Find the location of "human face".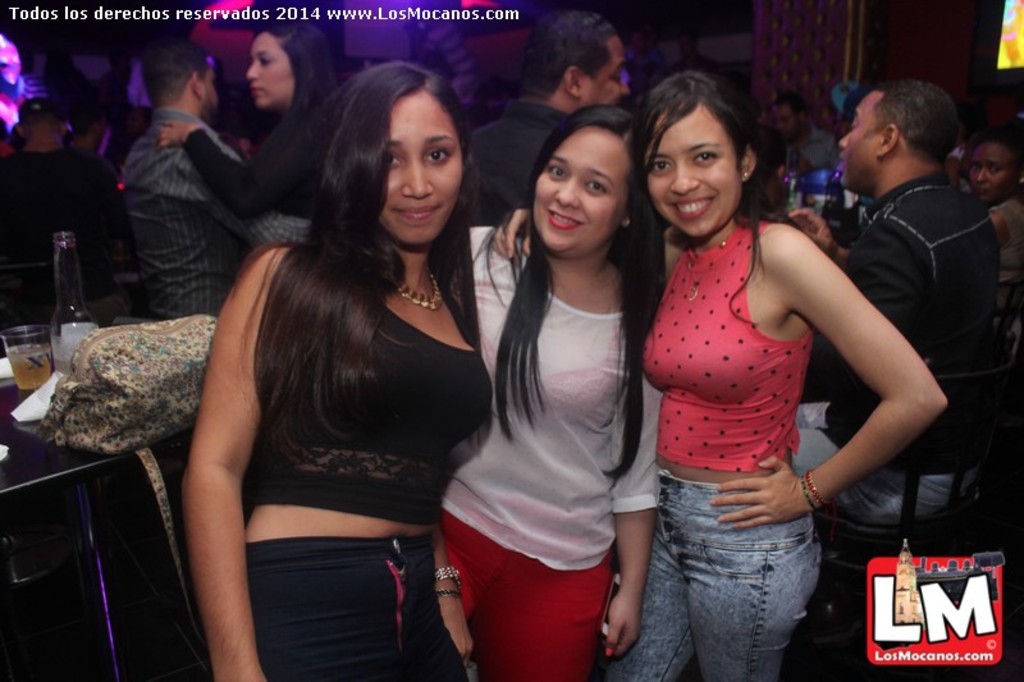
Location: [x1=238, y1=33, x2=294, y2=107].
